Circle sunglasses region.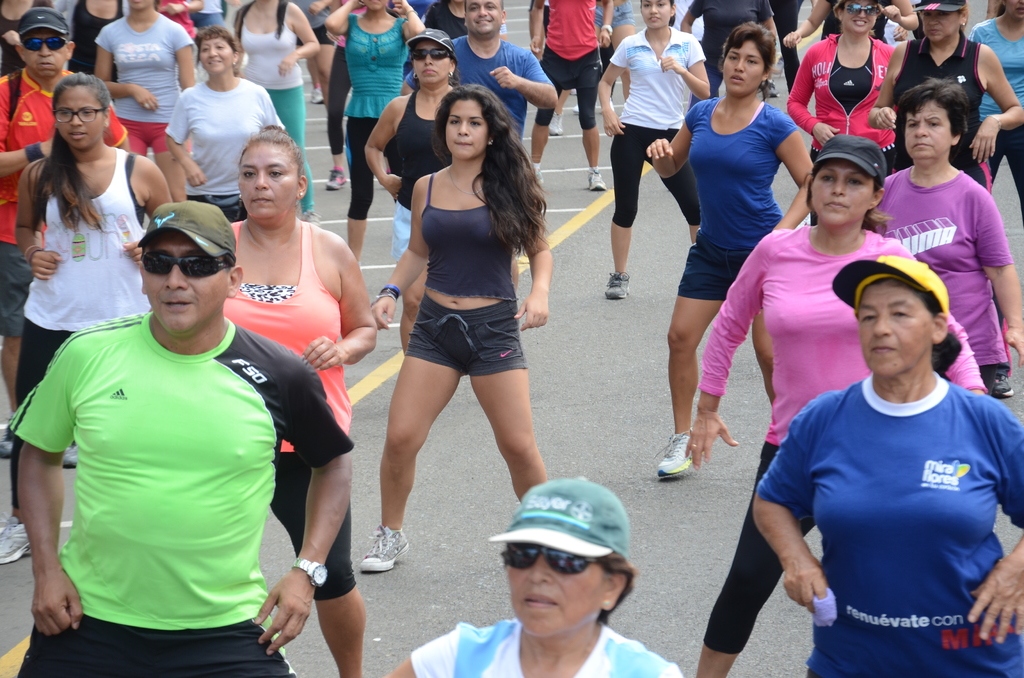
Region: x1=20 y1=42 x2=67 y2=51.
